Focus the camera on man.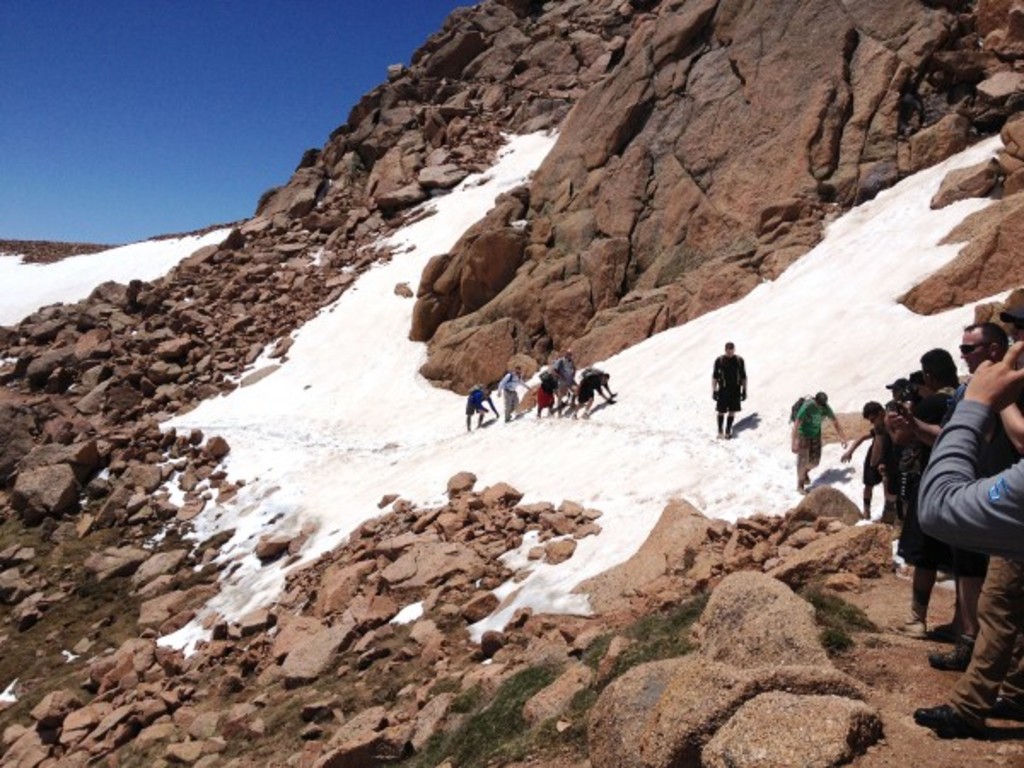
Focus region: x1=886, y1=319, x2=1015, y2=664.
